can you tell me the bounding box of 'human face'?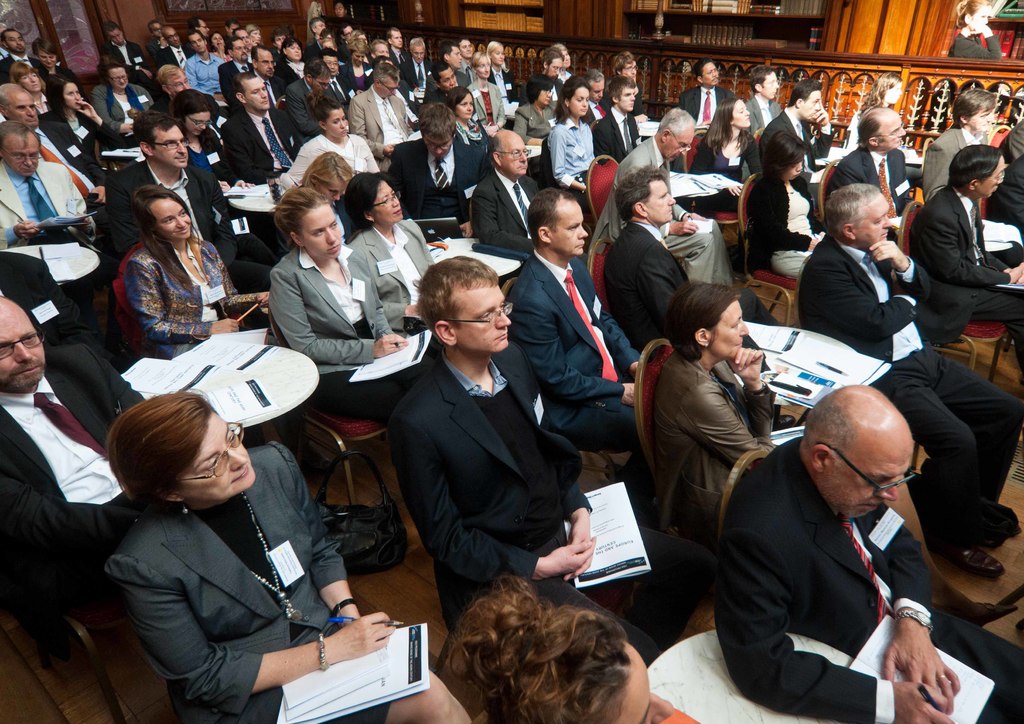
l=231, t=38, r=246, b=60.
